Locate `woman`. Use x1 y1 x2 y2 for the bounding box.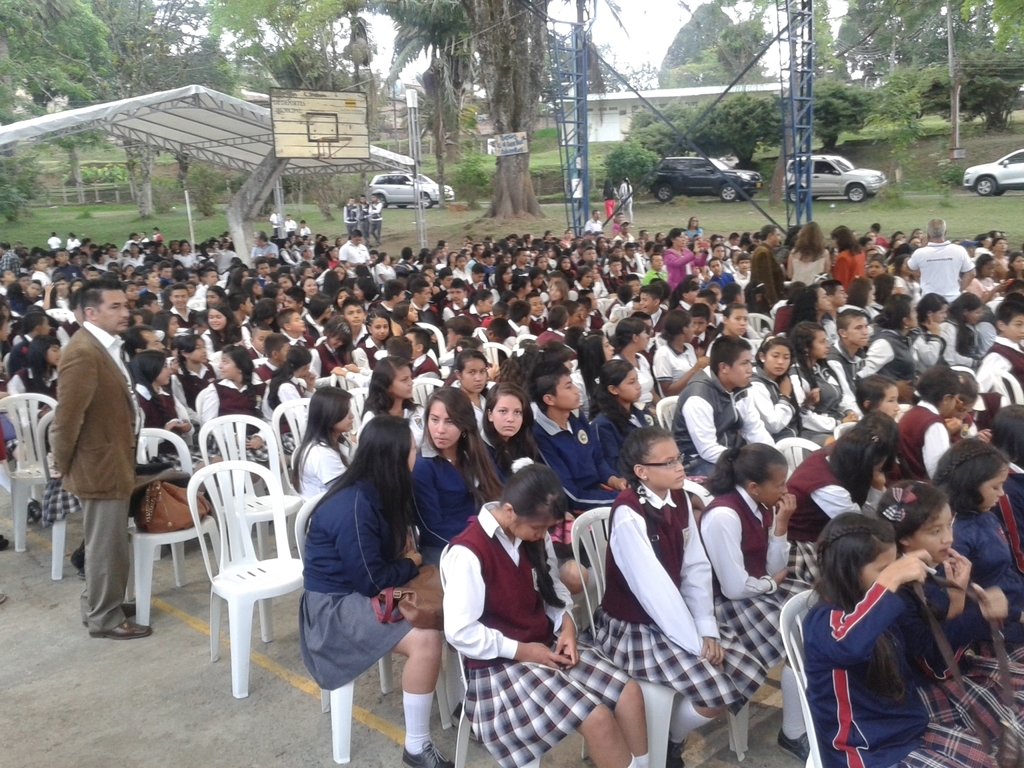
300 417 461 766.
